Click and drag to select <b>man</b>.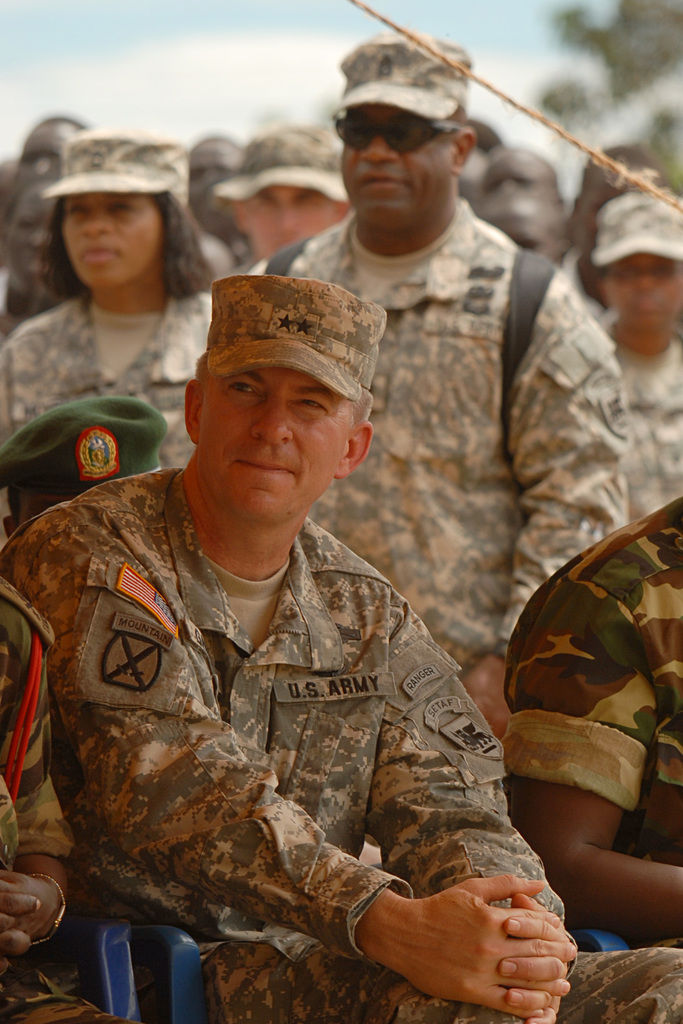
Selection: bbox(0, 161, 71, 338).
